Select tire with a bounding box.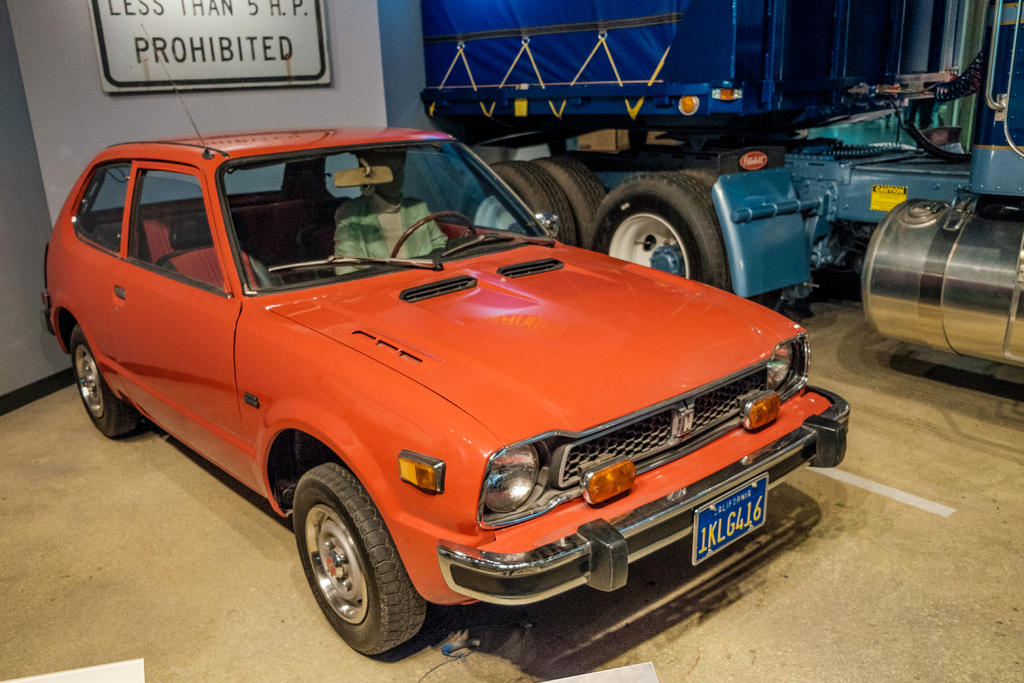
x1=457, y1=158, x2=578, y2=251.
